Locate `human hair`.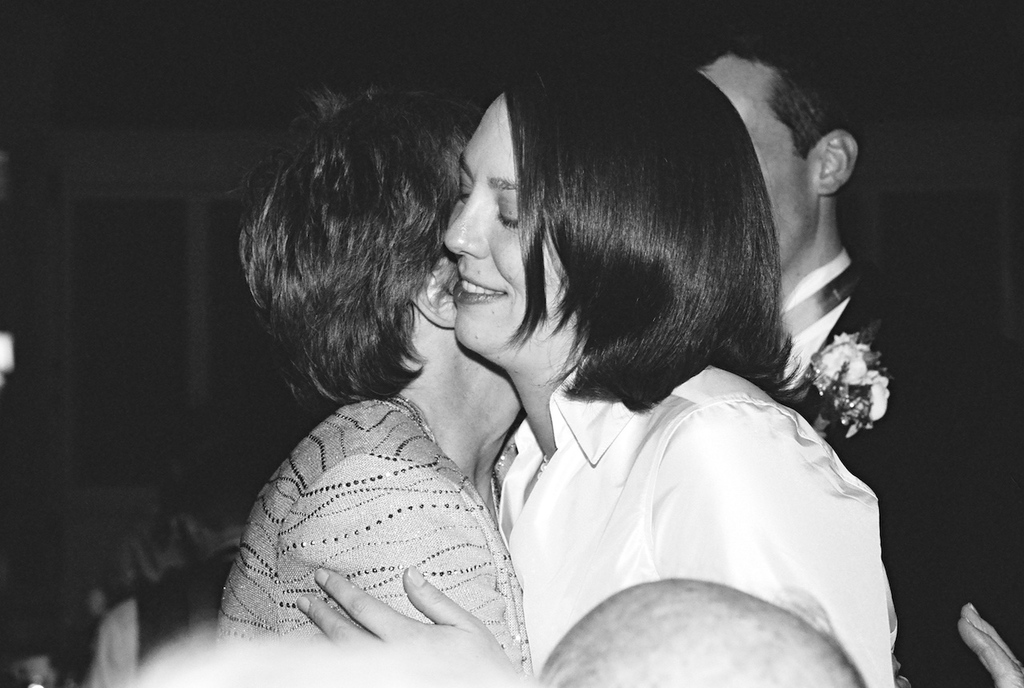
Bounding box: bbox=(500, 33, 808, 415).
